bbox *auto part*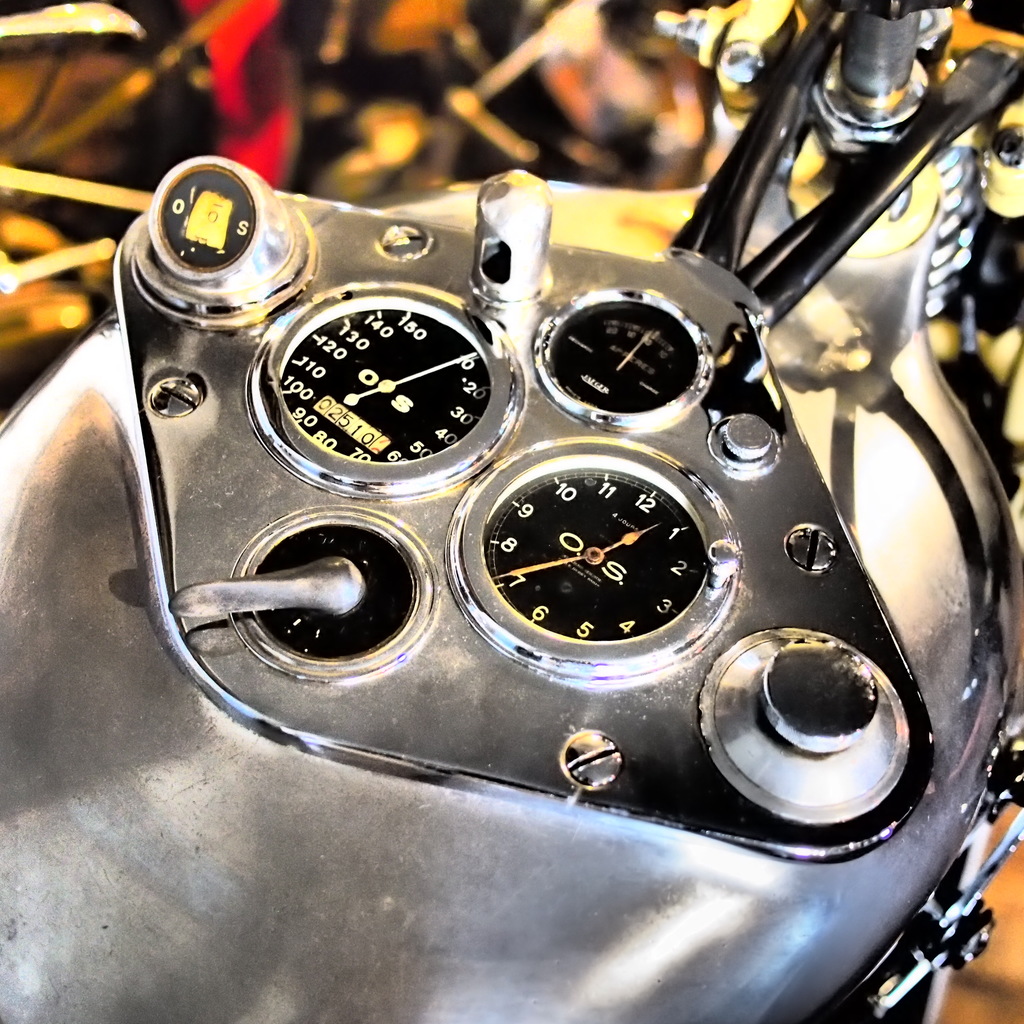
detection(38, 34, 968, 926)
